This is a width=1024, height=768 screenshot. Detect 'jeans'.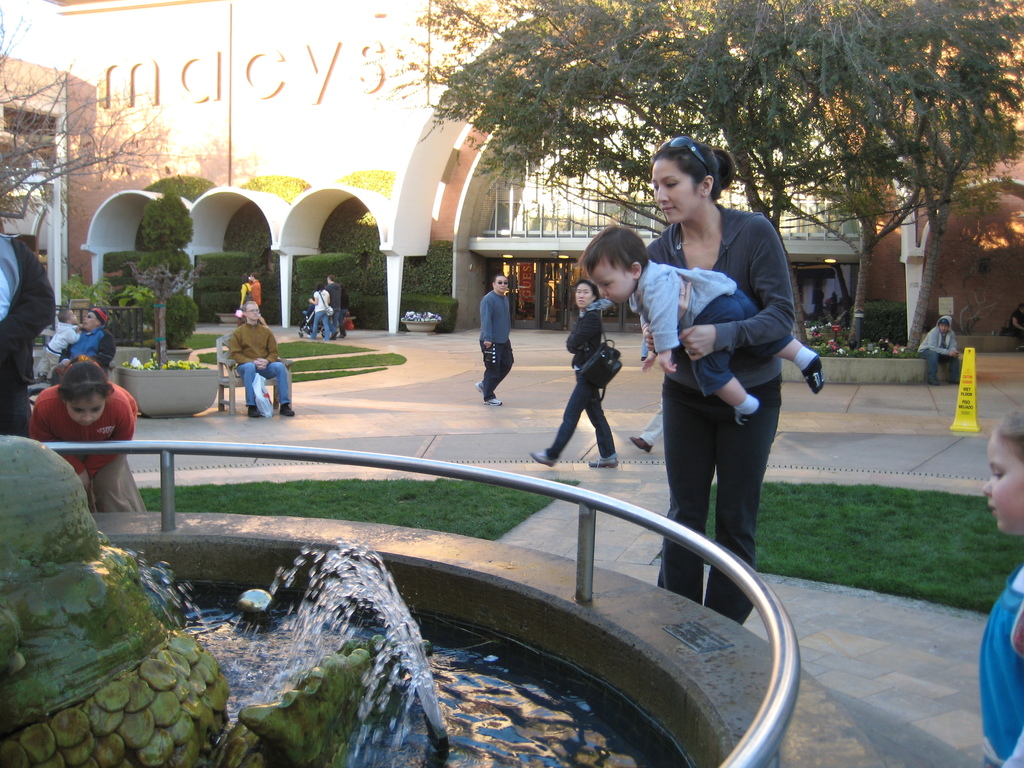
(549,383,609,454).
